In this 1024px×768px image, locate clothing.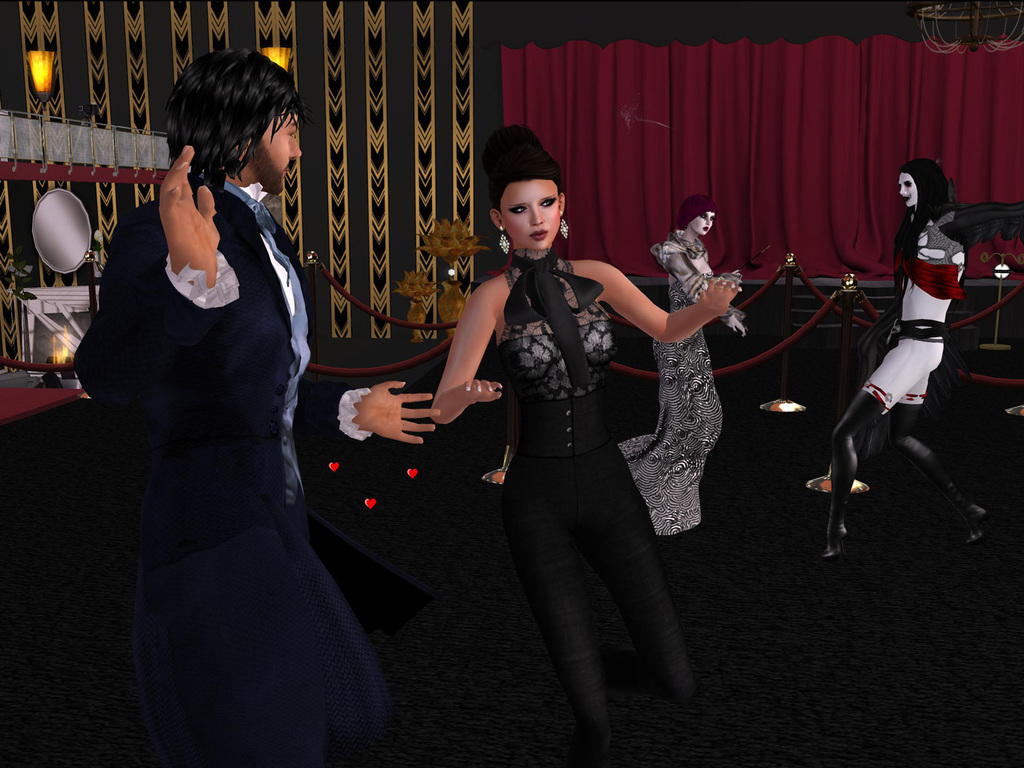
Bounding box: crop(867, 211, 1020, 408).
